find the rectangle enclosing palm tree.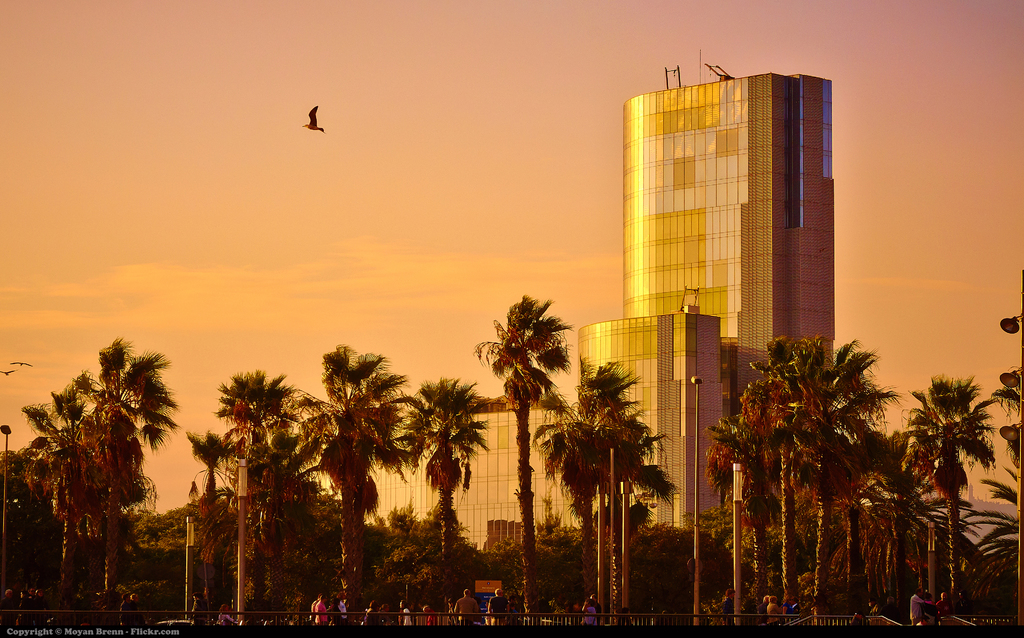
{"x1": 475, "y1": 292, "x2": 572, "y2": 611}.
